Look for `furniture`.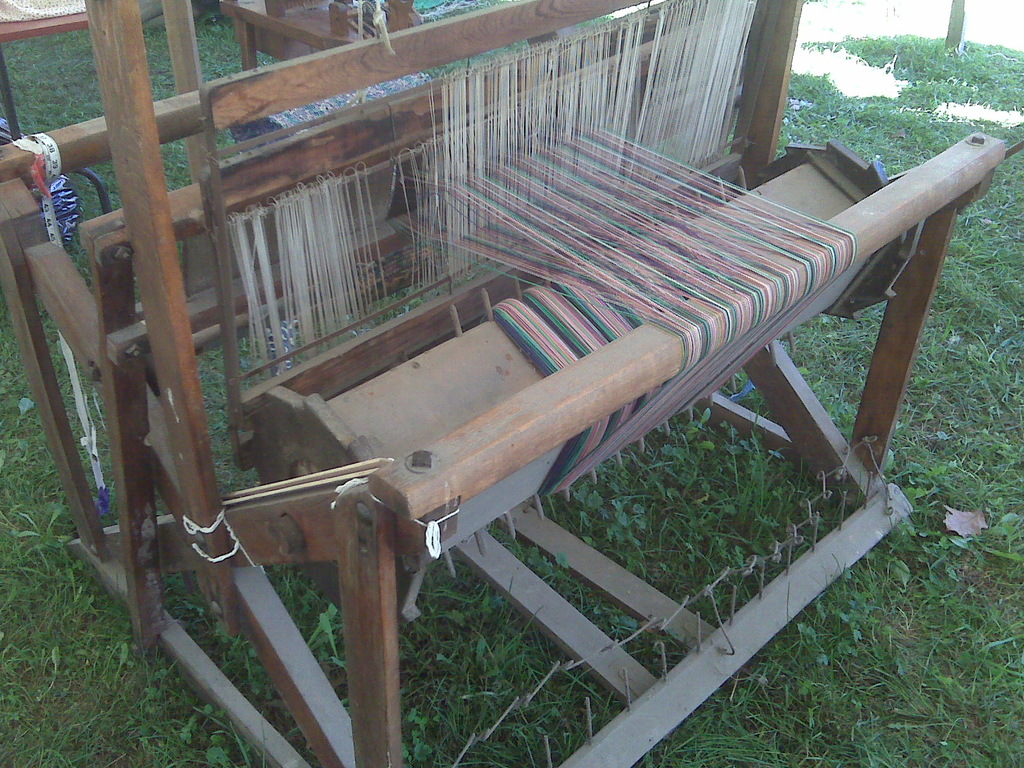
Found: (x1=221, y1=0, x2=422, y2=70).
